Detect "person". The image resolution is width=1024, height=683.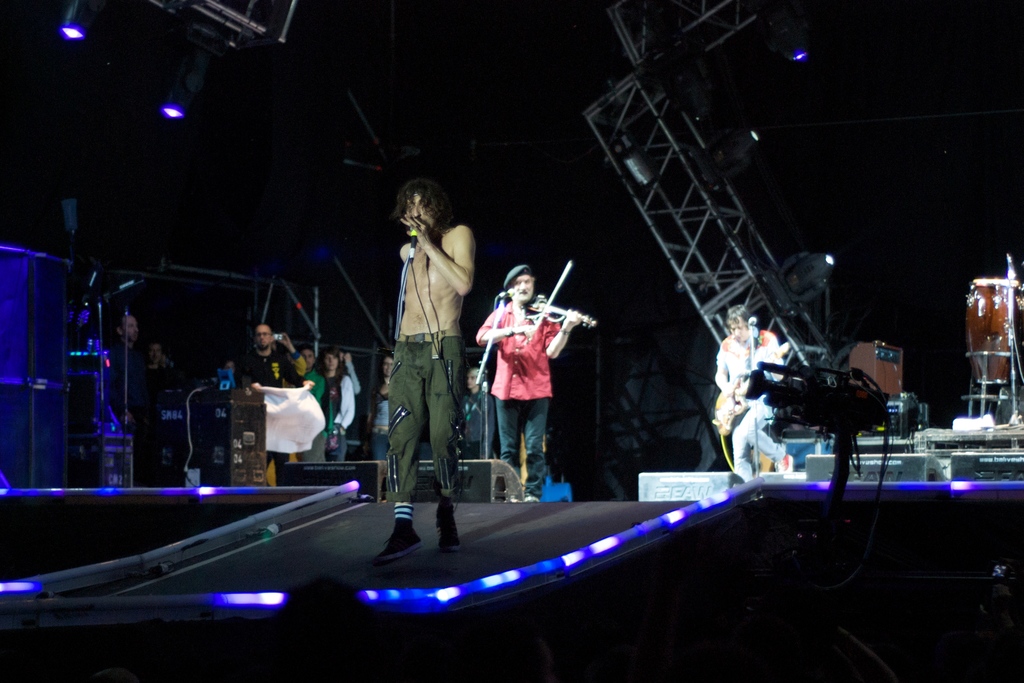
x1=477 y1=263 x2=582 y2=504.
